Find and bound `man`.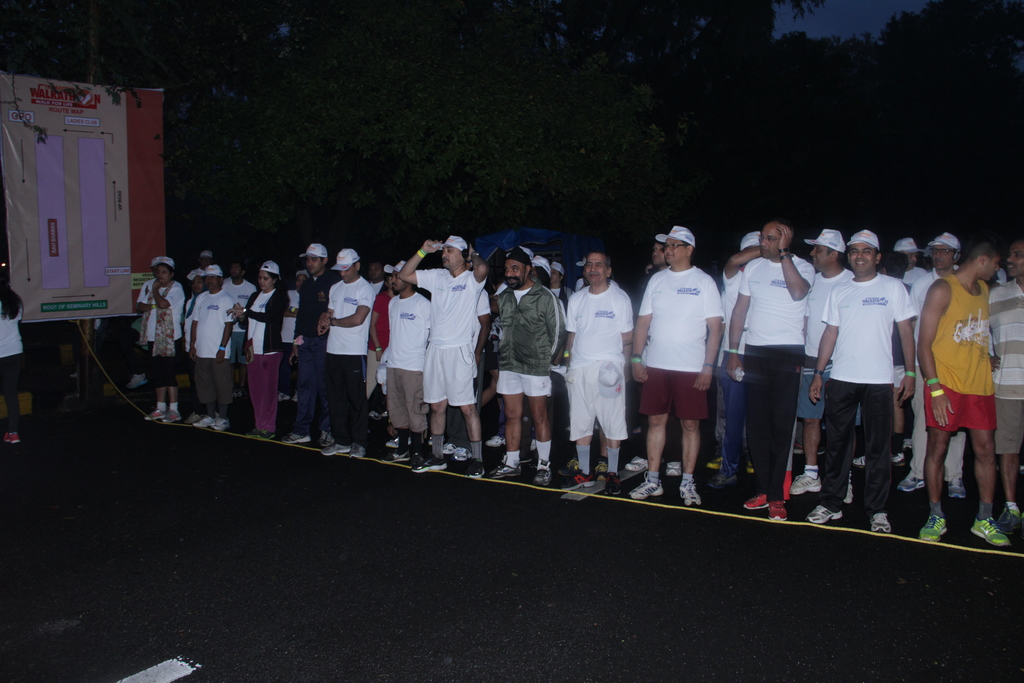
Bound: bbox=[988, 236, 1023, 534].
